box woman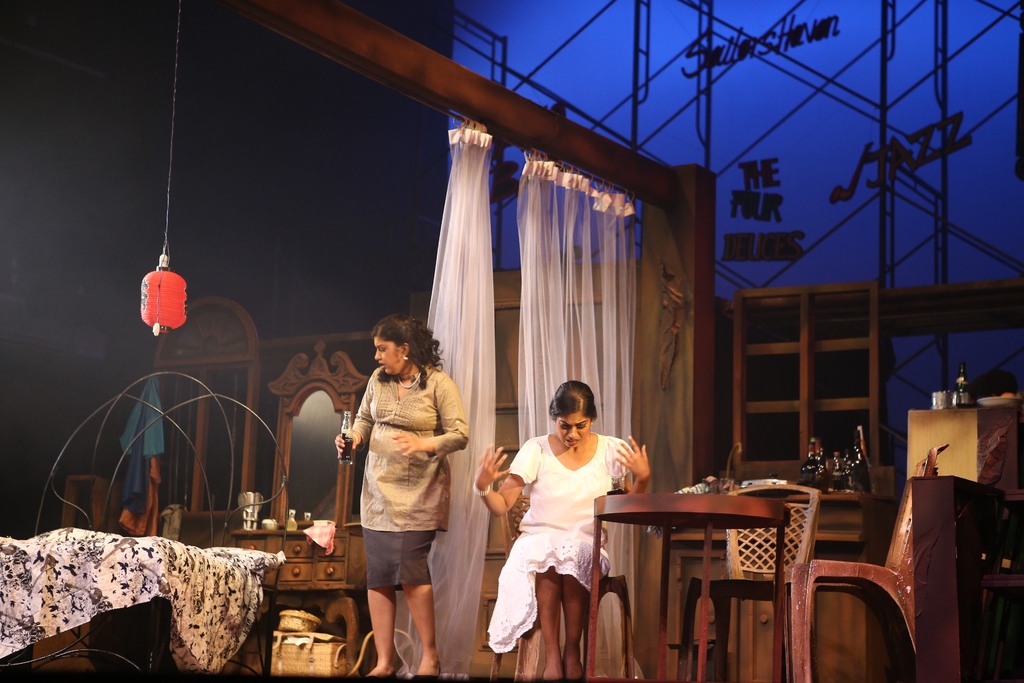
crop(332, 316, 471, 665)
